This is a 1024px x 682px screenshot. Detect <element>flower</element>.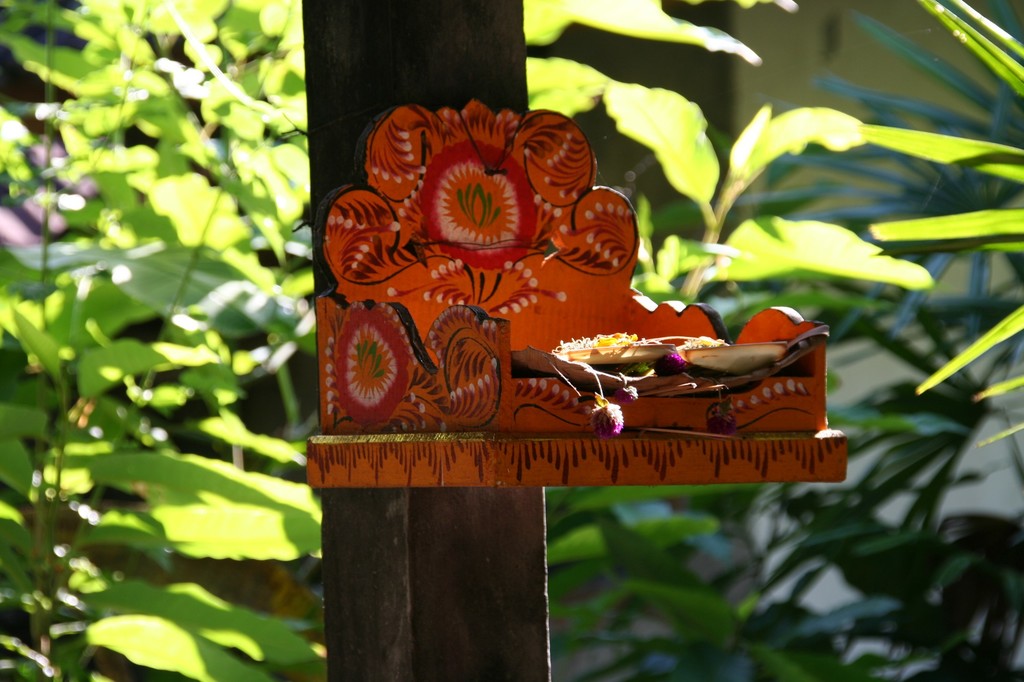
653 351 688 376.
